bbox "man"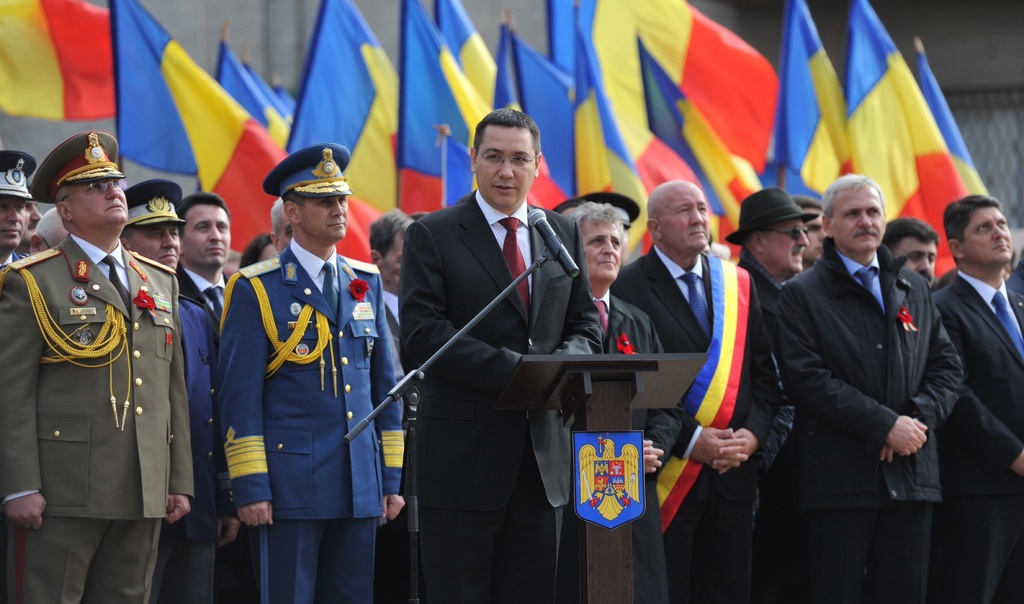
{"x1": 367, "y1": 207, "x2": 419, "y2": 343}
